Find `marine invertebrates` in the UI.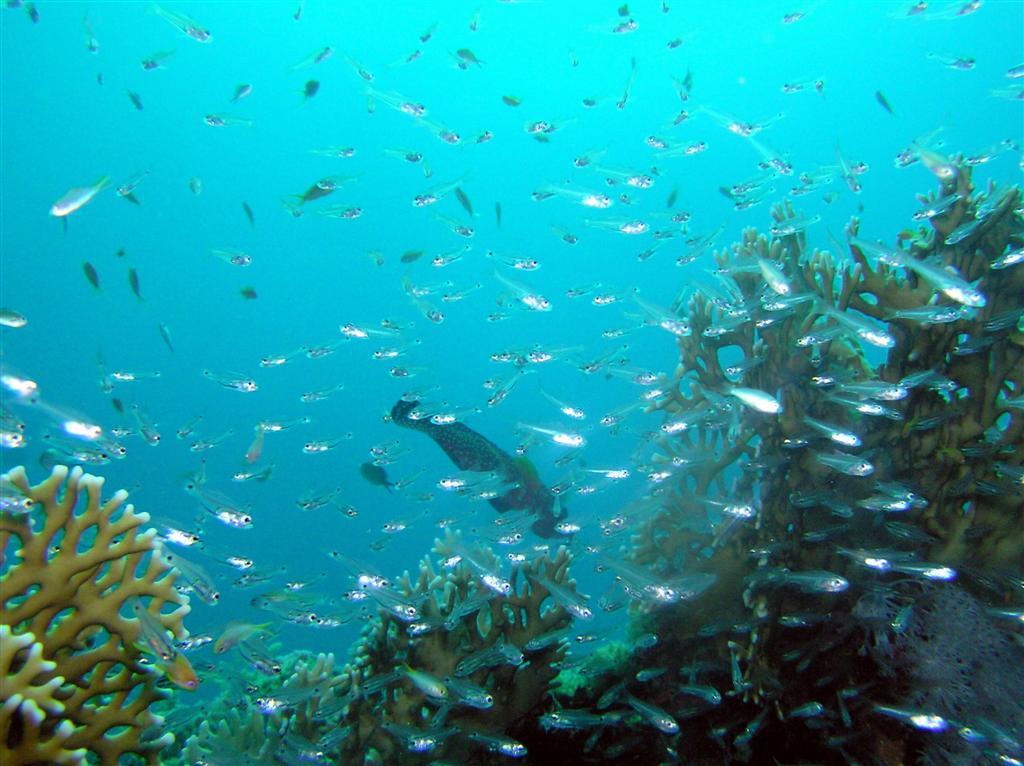
UI element at {"left": 804, "top": 414, "right": 865, "bottom": 453}.
